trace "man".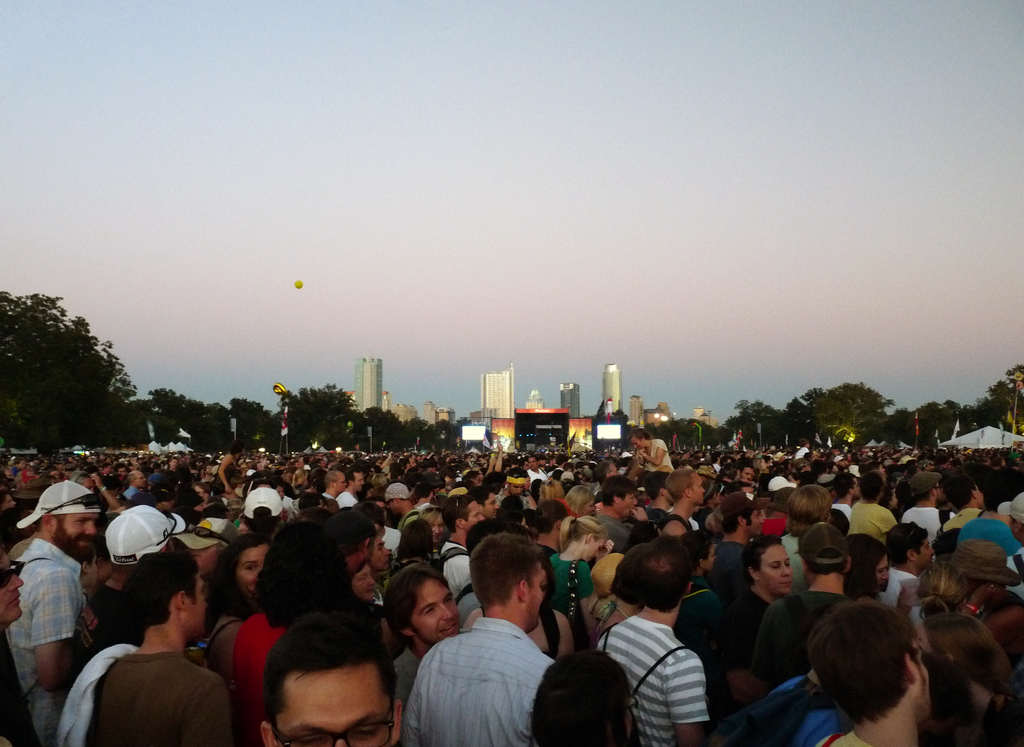
Traced to bbox=[382, 483, 420, 531].
